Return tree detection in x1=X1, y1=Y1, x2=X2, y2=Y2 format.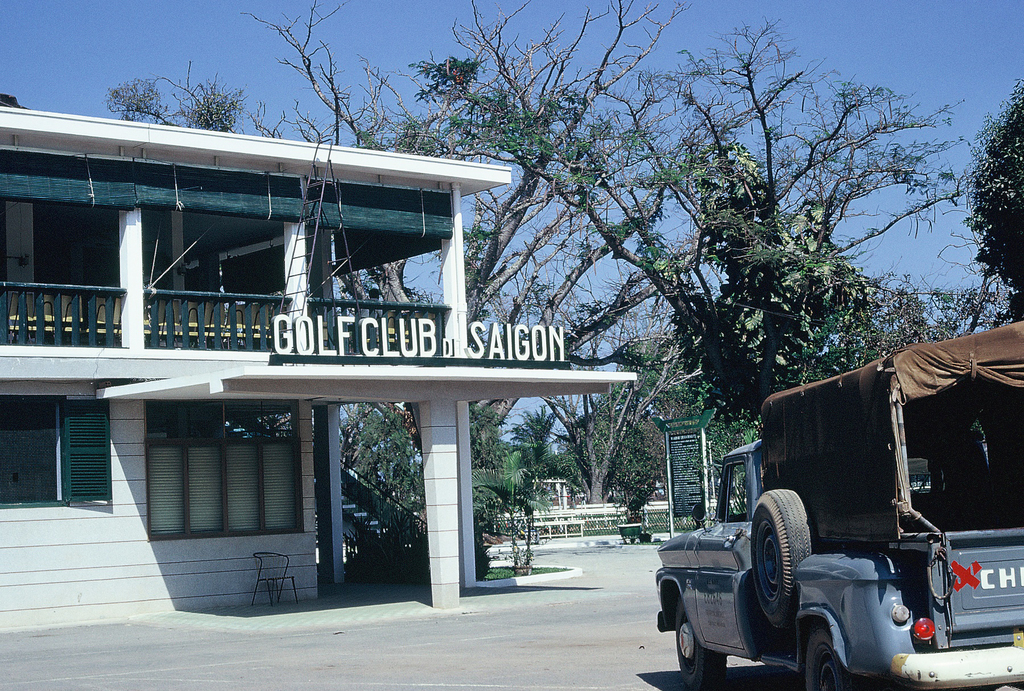
x1=841, y1=269, x2=1006, y2=366.
